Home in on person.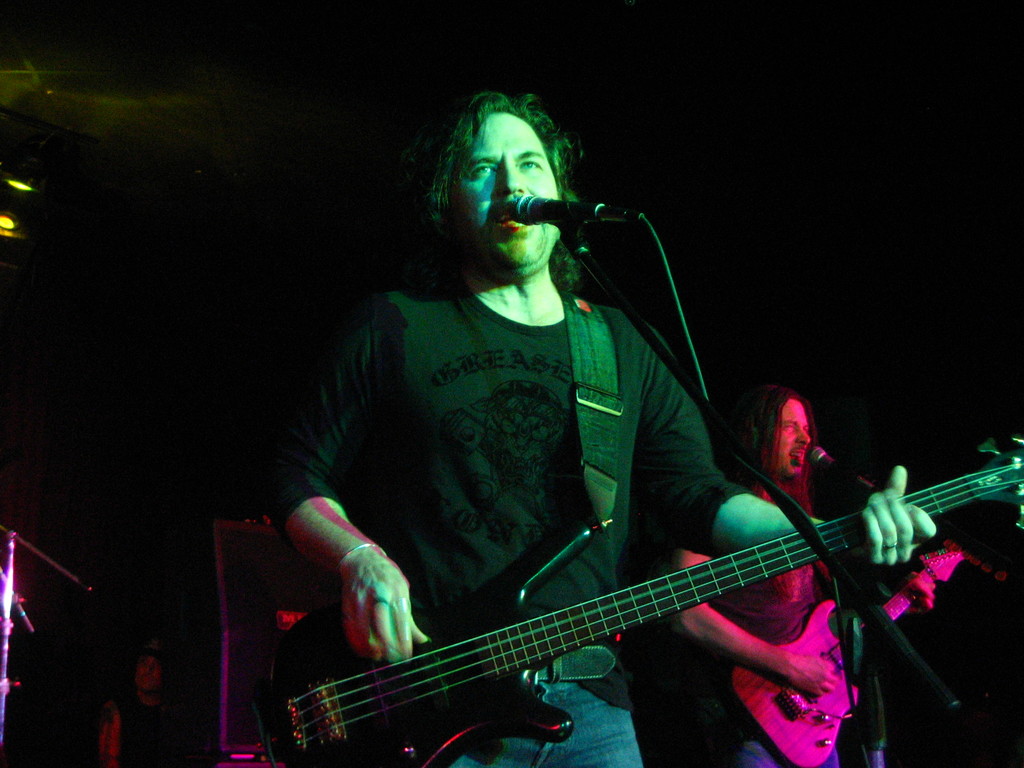
Homed in at pyautogui.locateOnScreen(671, 380, 936, 767).
